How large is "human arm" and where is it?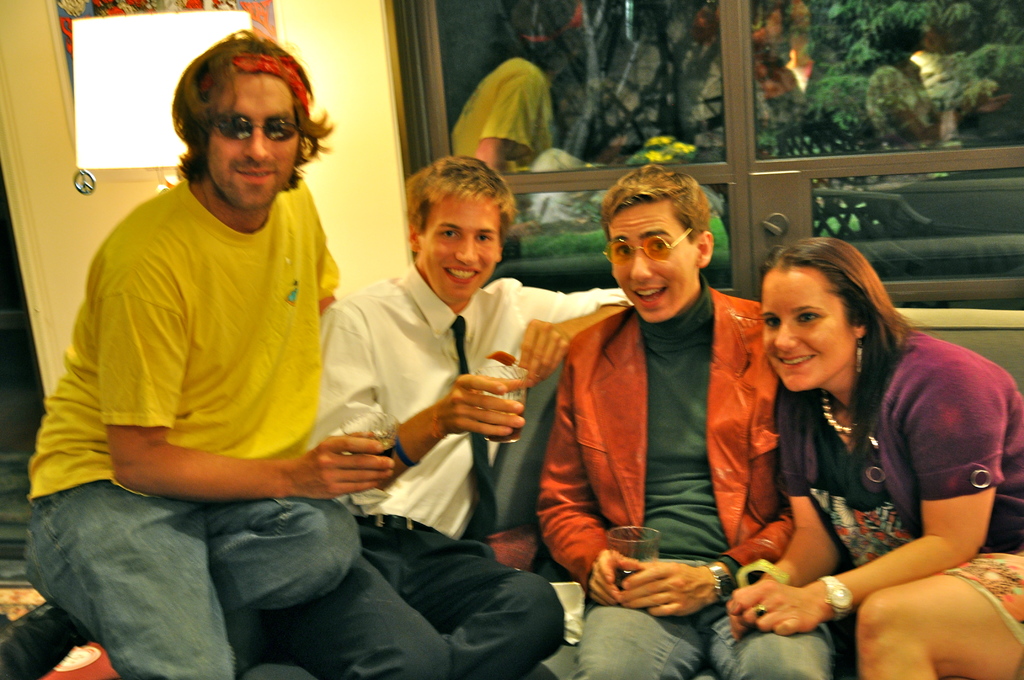
Bounding box: rect(114, 254, 390, 498).
